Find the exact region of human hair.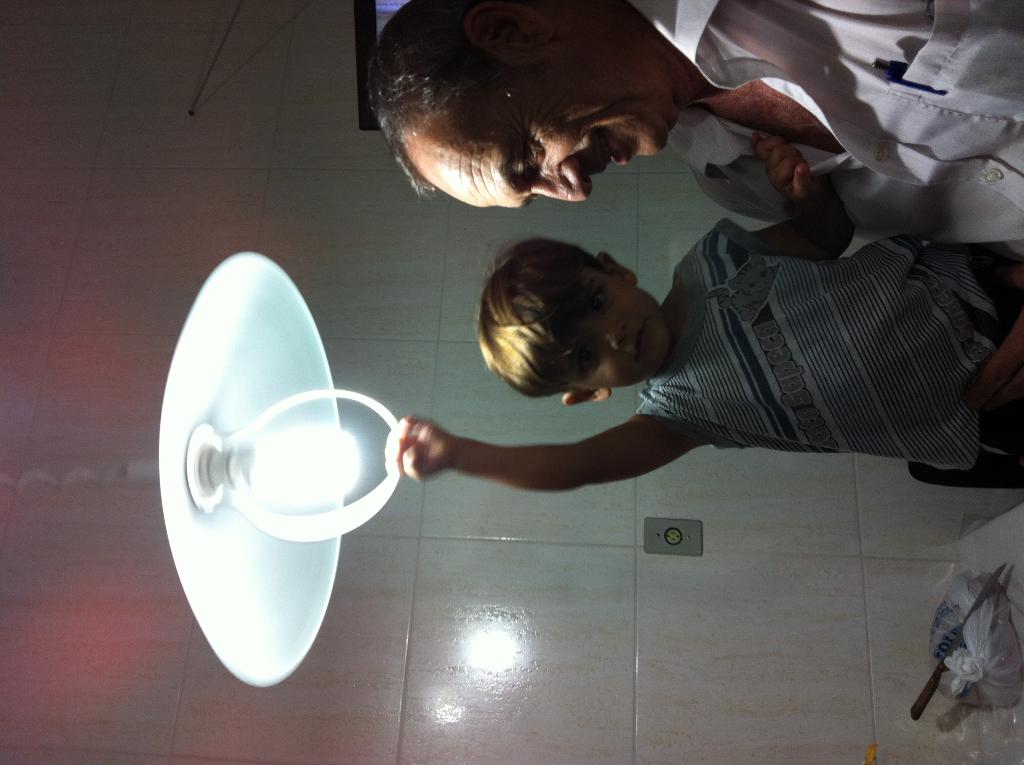
Exact region: (373, 0, 514, 204).
